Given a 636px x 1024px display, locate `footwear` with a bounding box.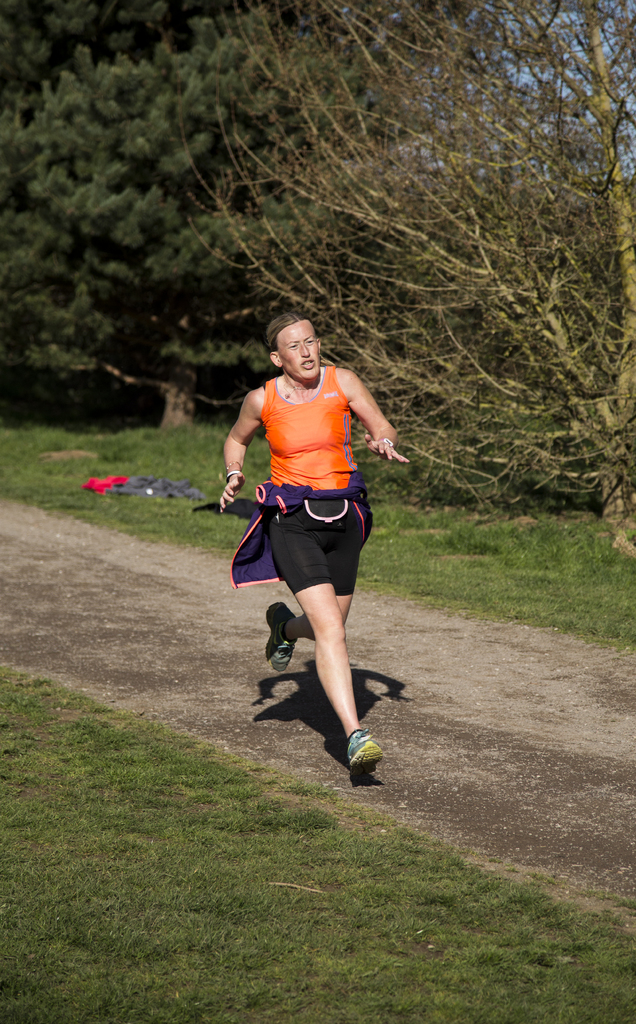
Located: locate(267, 601, 290, 675).
